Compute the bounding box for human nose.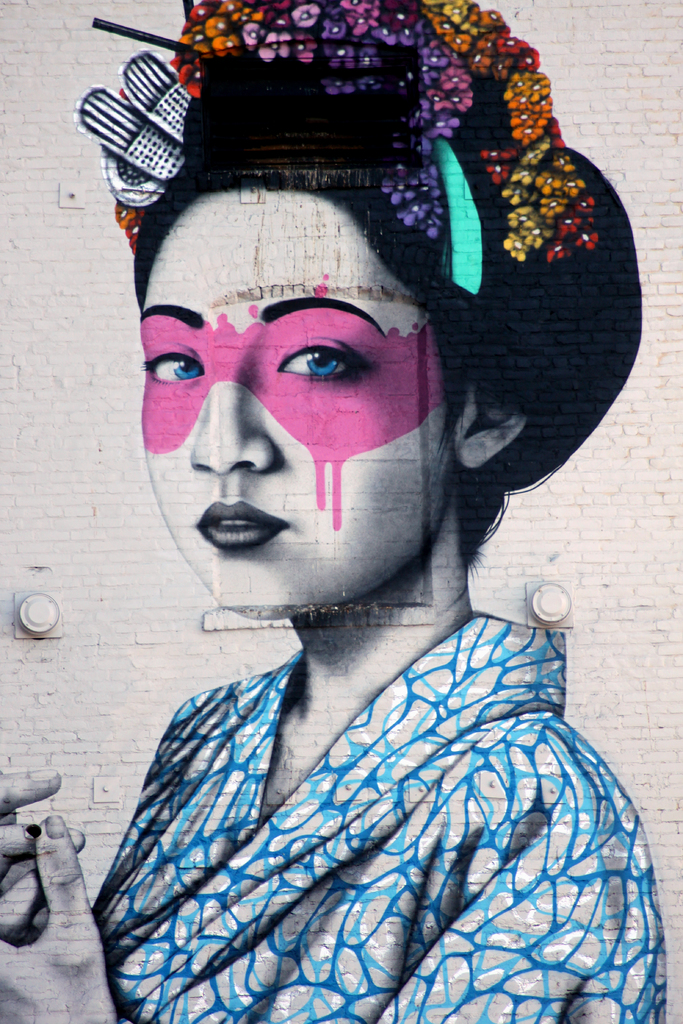
{"x1": 188, "y1": 344, "x2": 278, "y2": 473}.
